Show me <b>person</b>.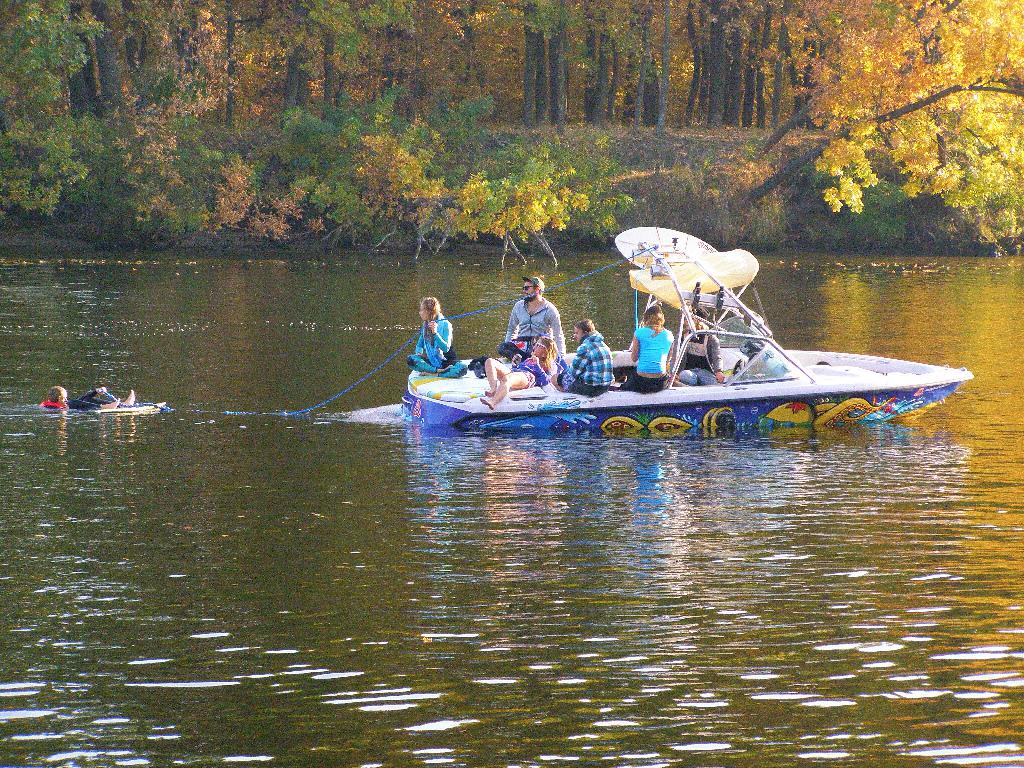
<b>person</b> is here: [620, 308, 673, 395].
